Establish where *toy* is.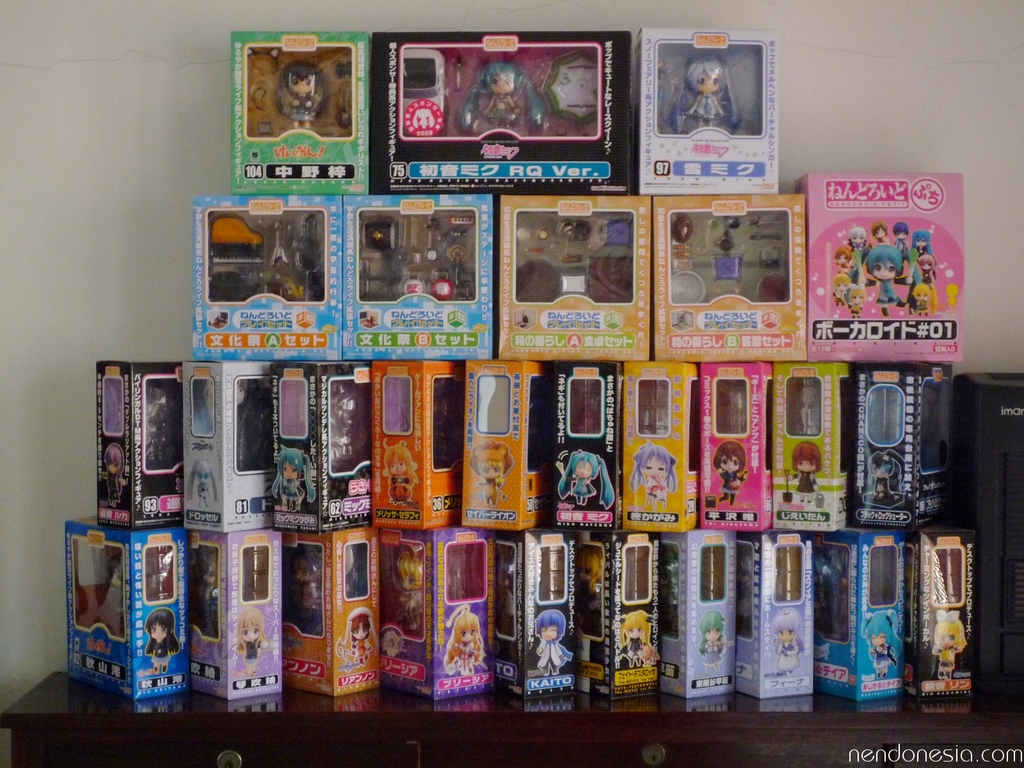
Established at [615, 609, 655, 668].
